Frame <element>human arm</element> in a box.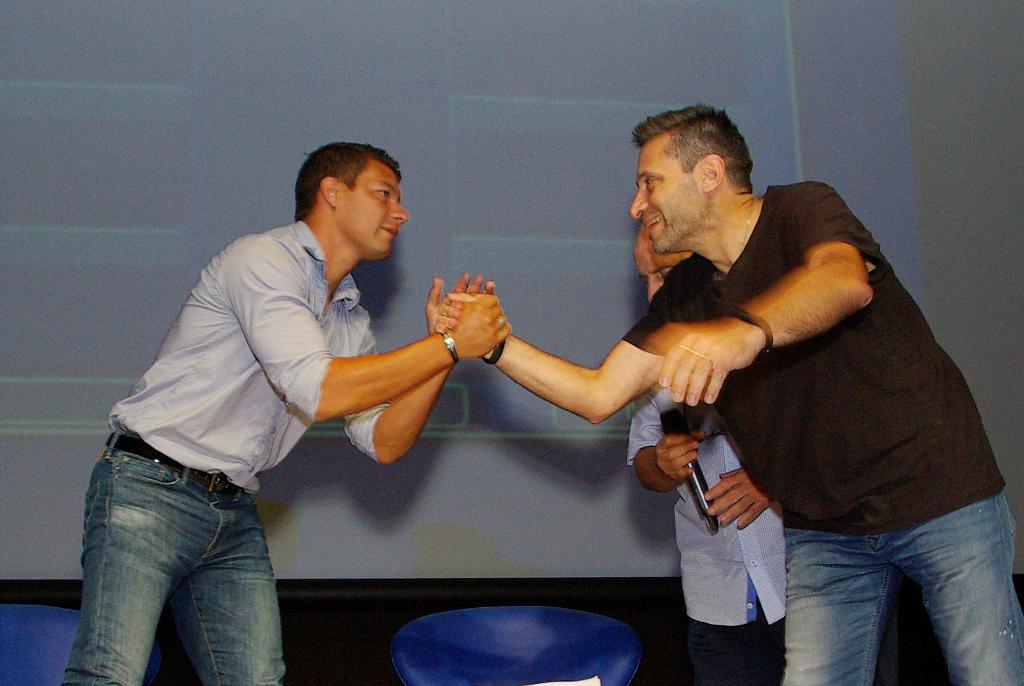
rect(627, 394, 708, 498).
